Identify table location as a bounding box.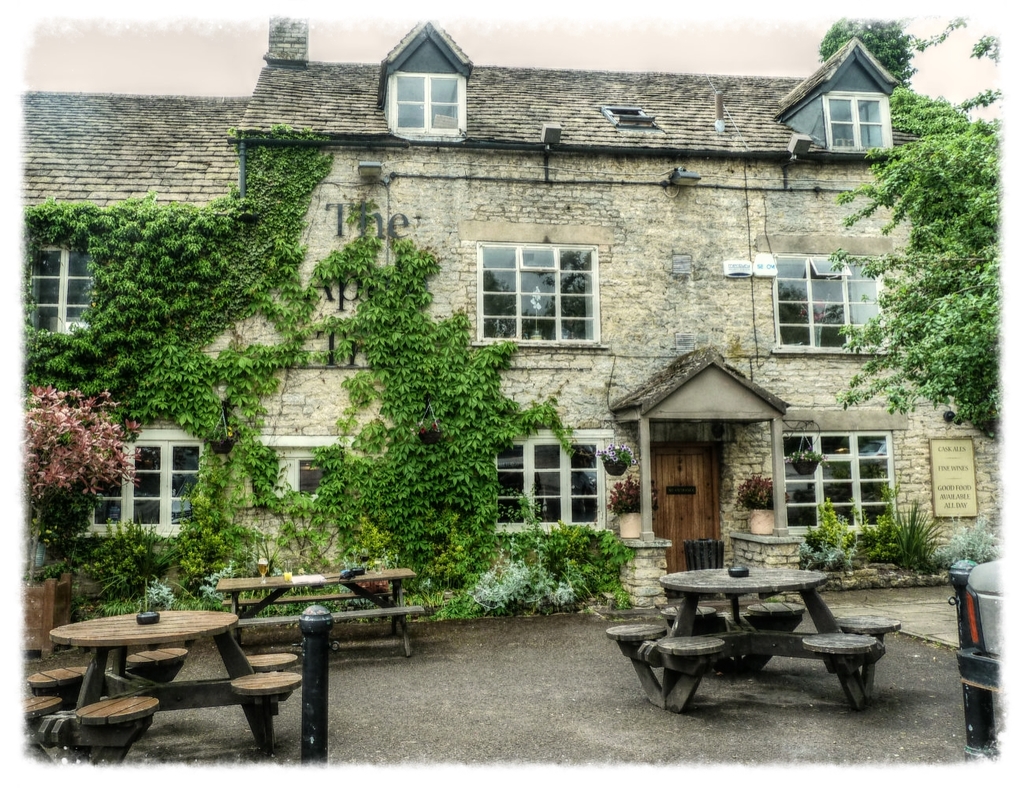
[left=54, top=608, right=259, bottom=735].
